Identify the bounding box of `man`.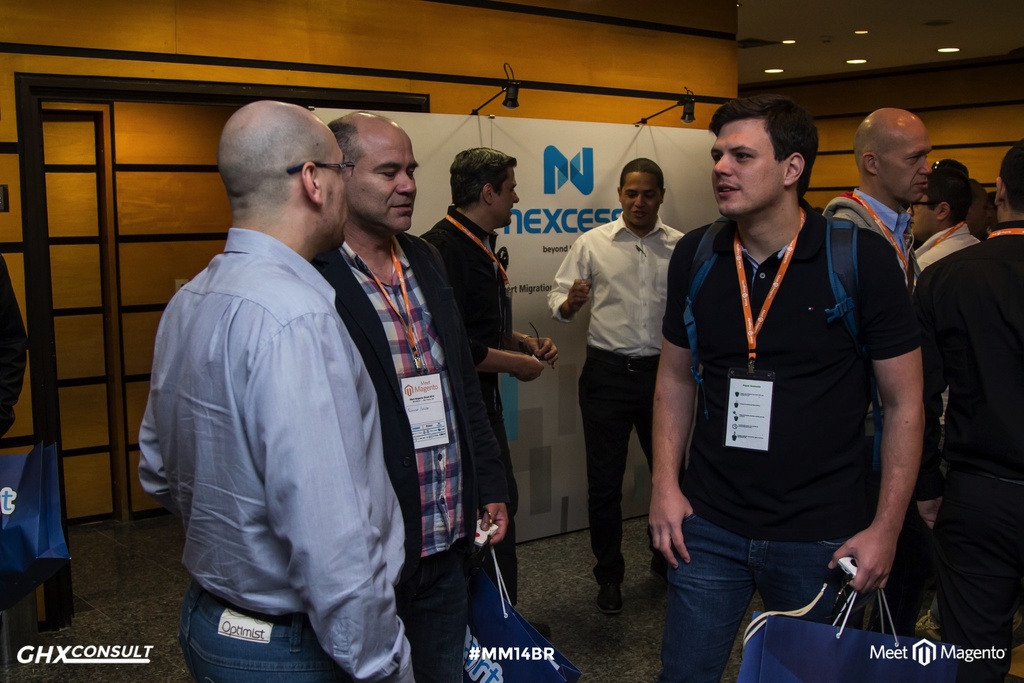
<region>550, 156, 687, 609</region>.
